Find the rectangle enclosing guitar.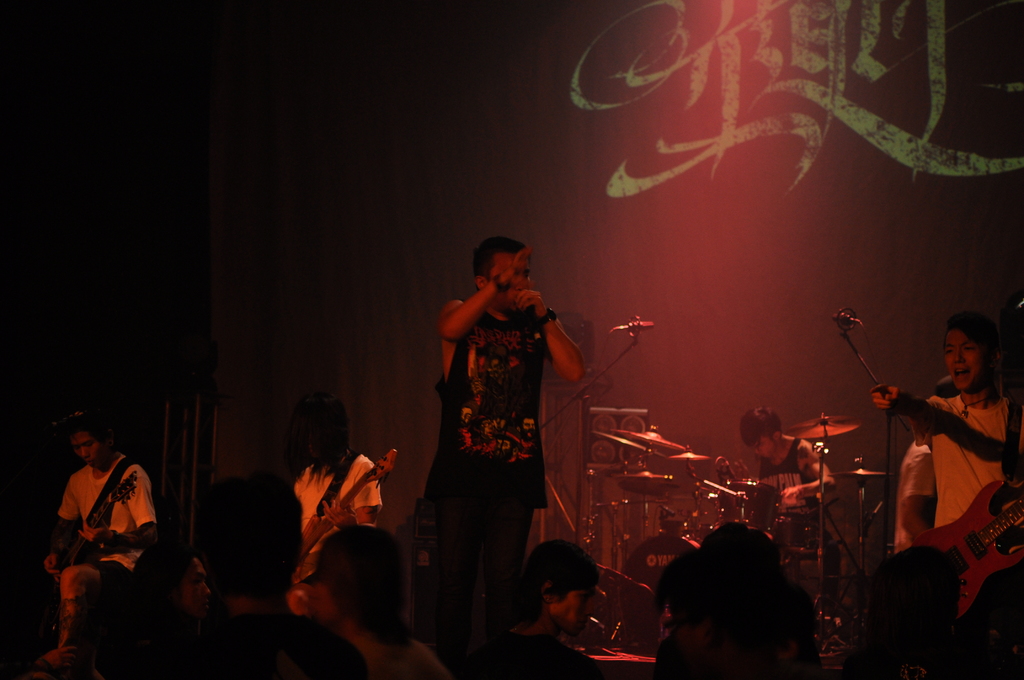
27, 467, 138, 565.
